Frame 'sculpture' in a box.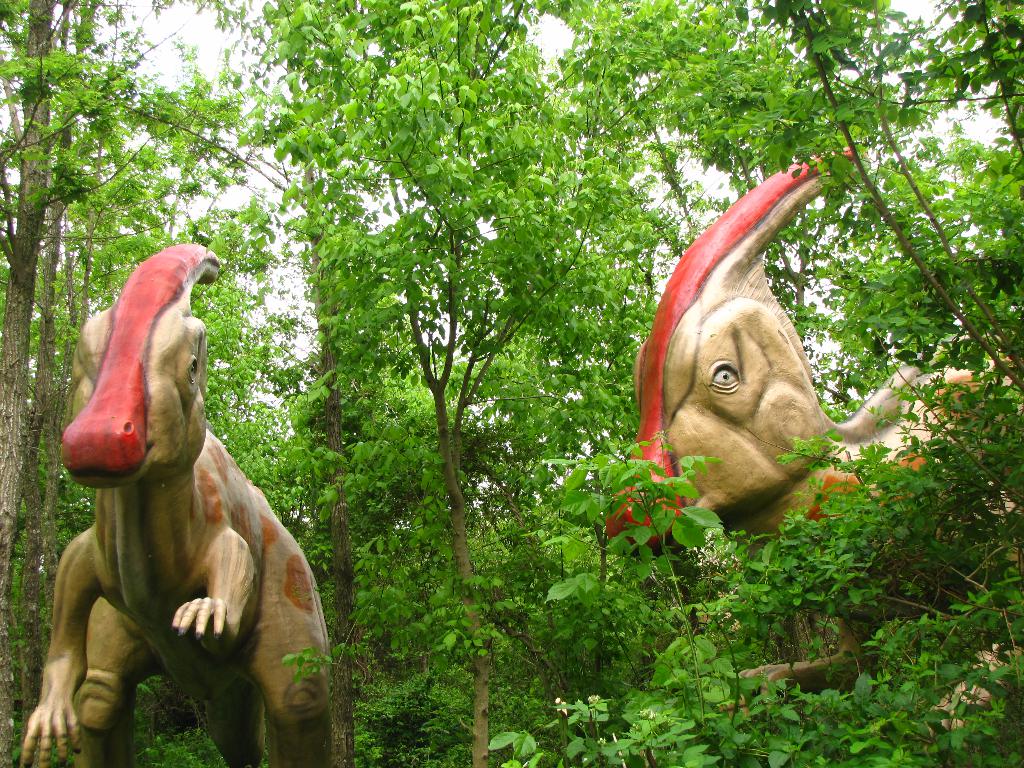
[39,228,333,767].
